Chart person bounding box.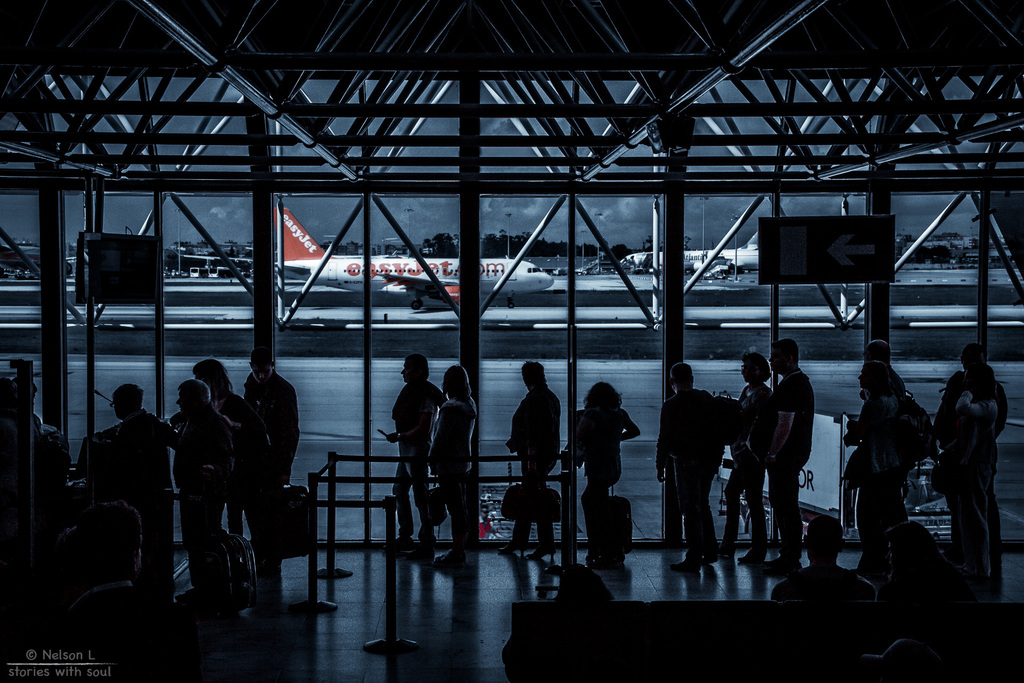
Charted: [495,368,550,559].
